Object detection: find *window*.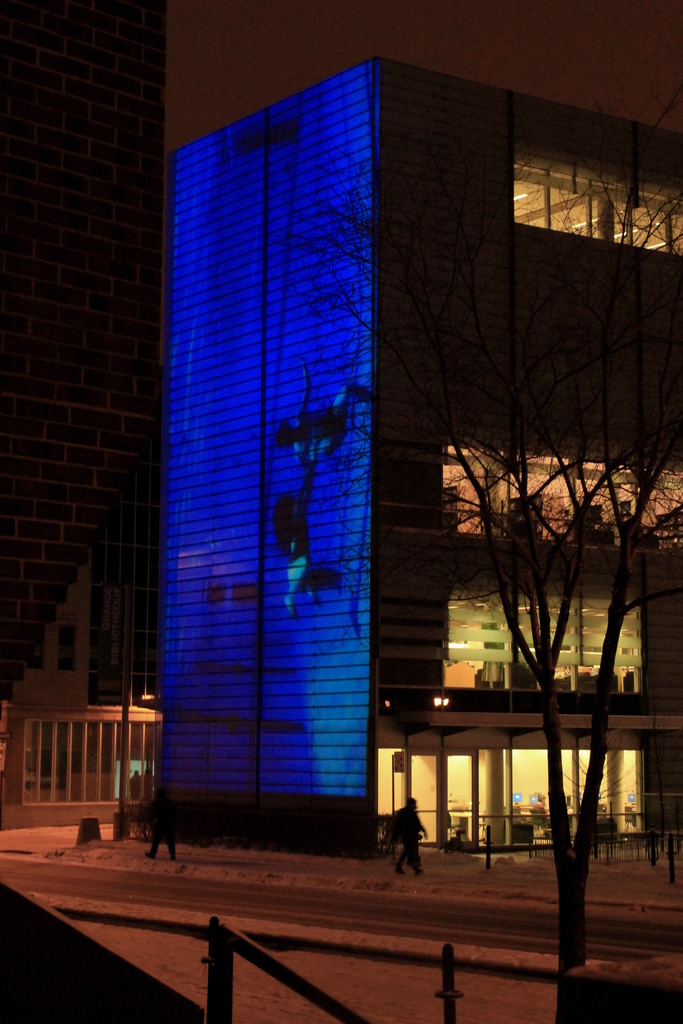
x1=443 y1=595 x2=650 y2=692.
